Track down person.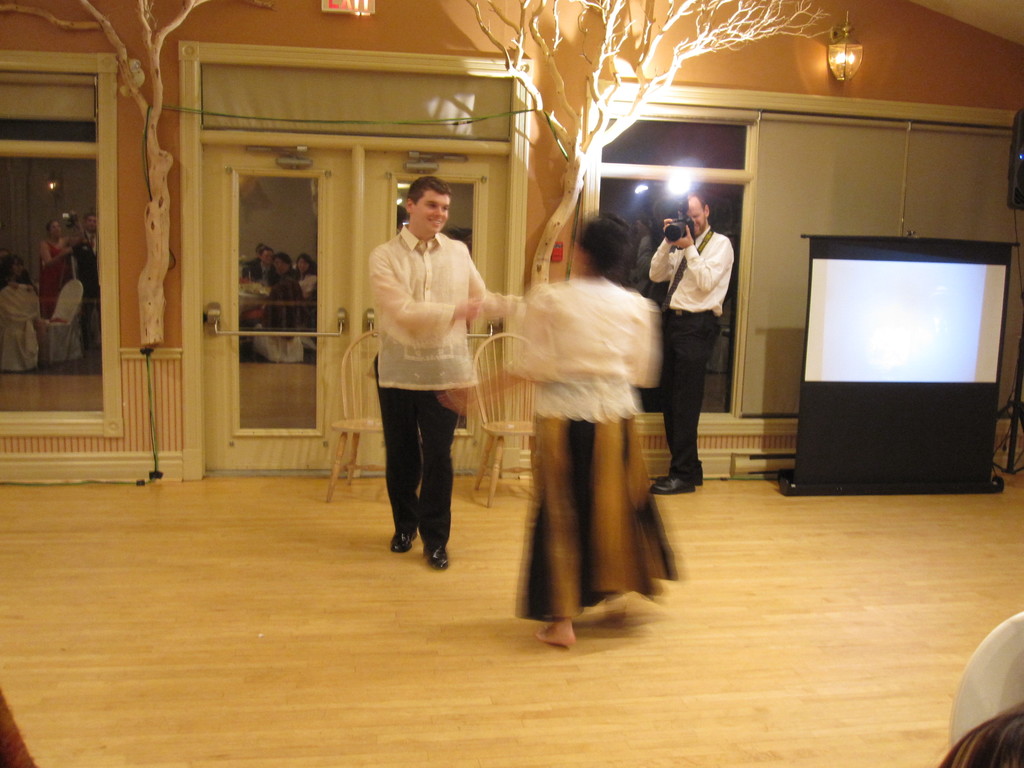
Tracked to box=[79, 212, 105, 300].
